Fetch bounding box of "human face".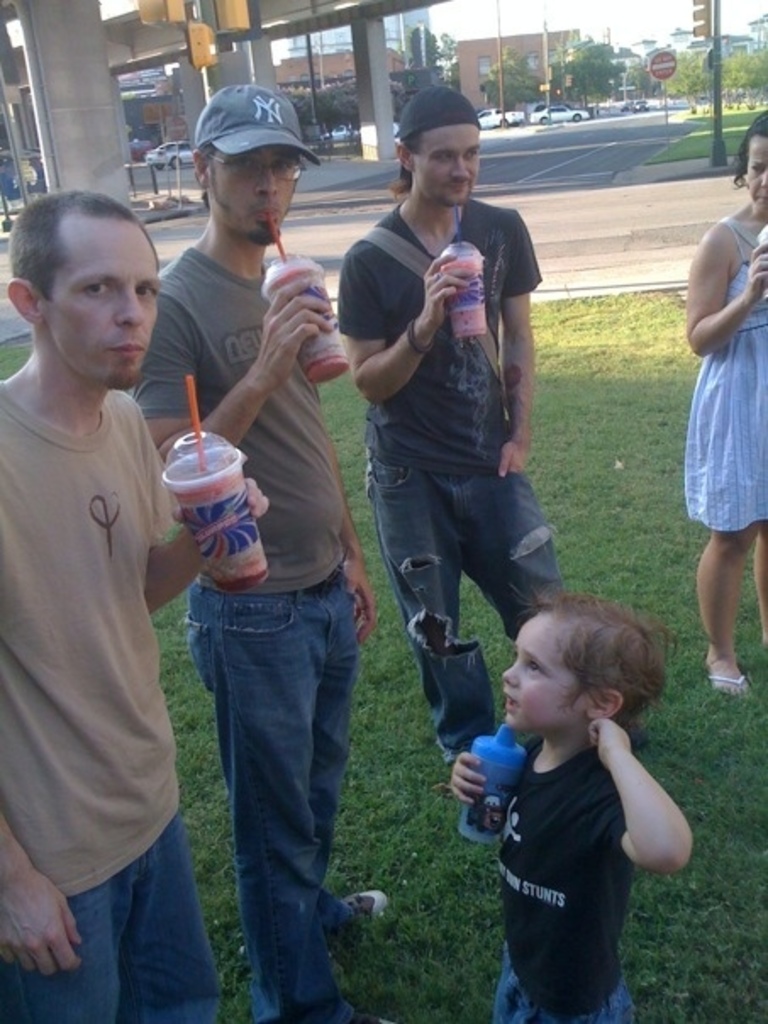
Bbox: {"x1": 497, "y1": 615, "x2": 575, "y2": 743}.
